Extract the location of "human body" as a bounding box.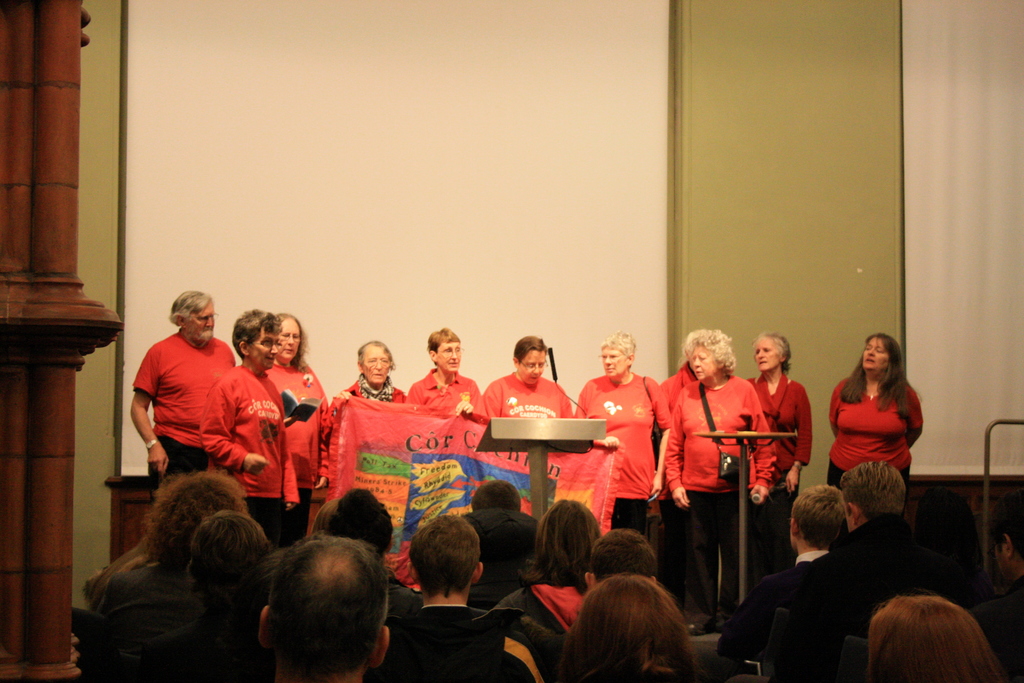
<region>656, 372, 769, 620</region>.
